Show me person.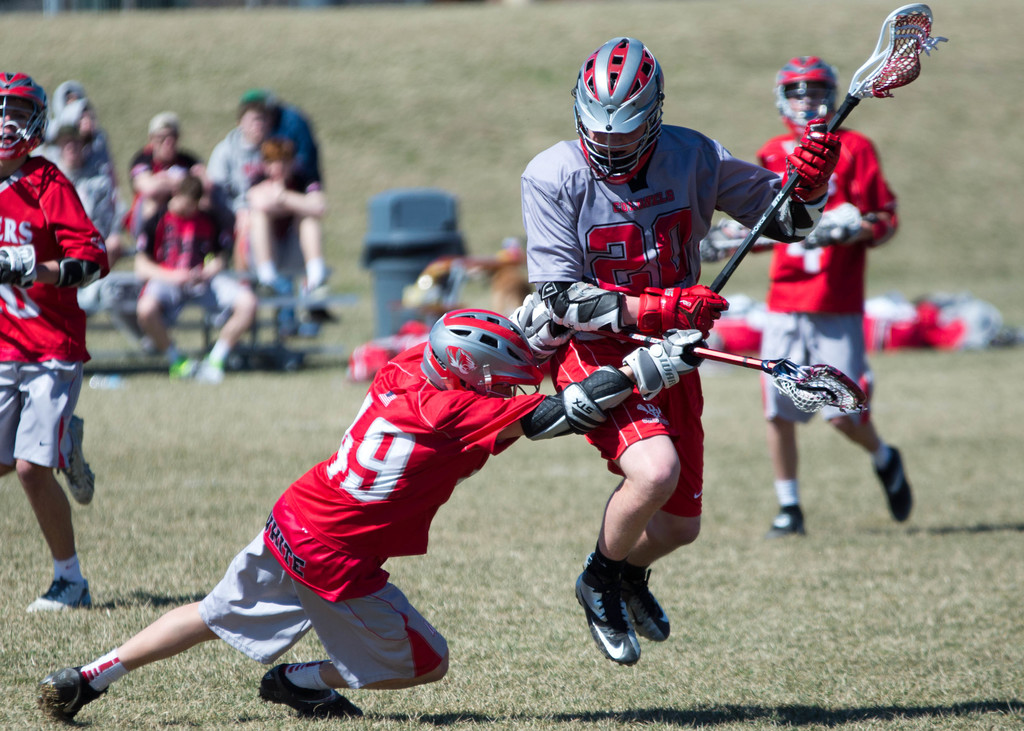
person is here: bbox(516, 31, 834, 666).
